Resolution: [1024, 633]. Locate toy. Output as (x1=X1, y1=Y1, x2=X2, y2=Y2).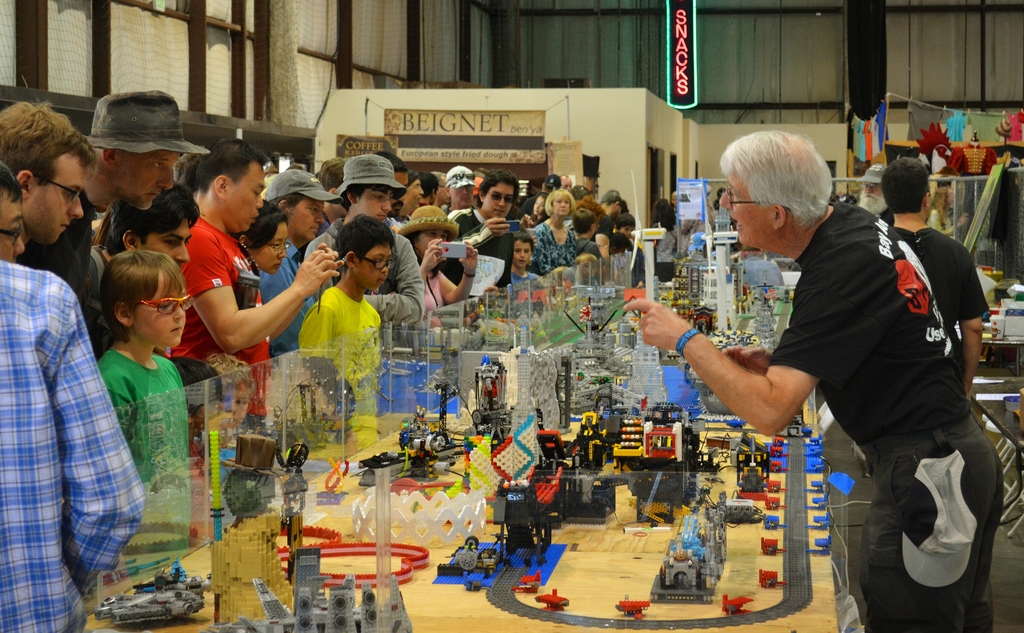
(x1=490, y1=418, x2=558, y2=560).
